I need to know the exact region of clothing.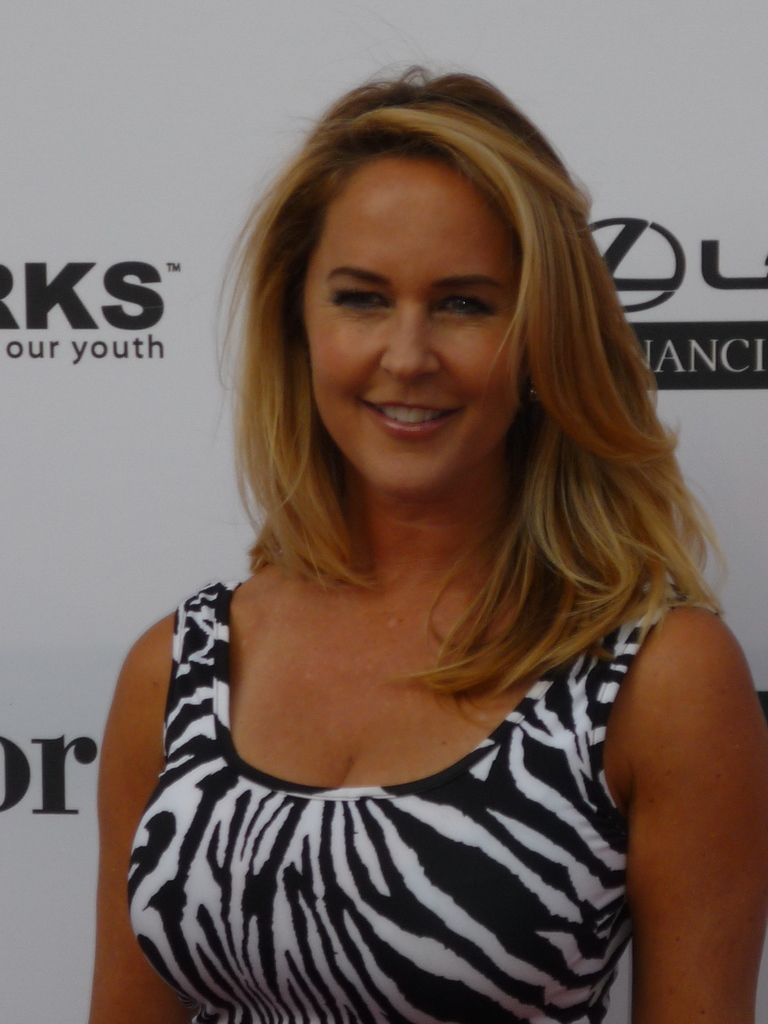
Region: bbox=(104, 591, 695, 1018).
